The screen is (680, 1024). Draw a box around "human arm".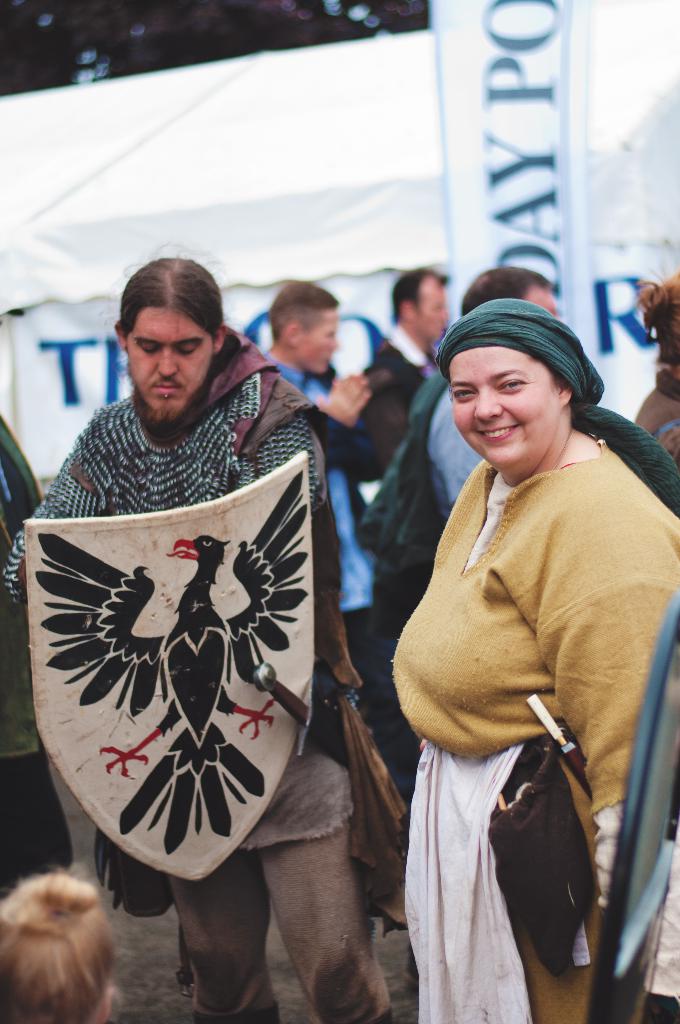
(586,551,677,995).
